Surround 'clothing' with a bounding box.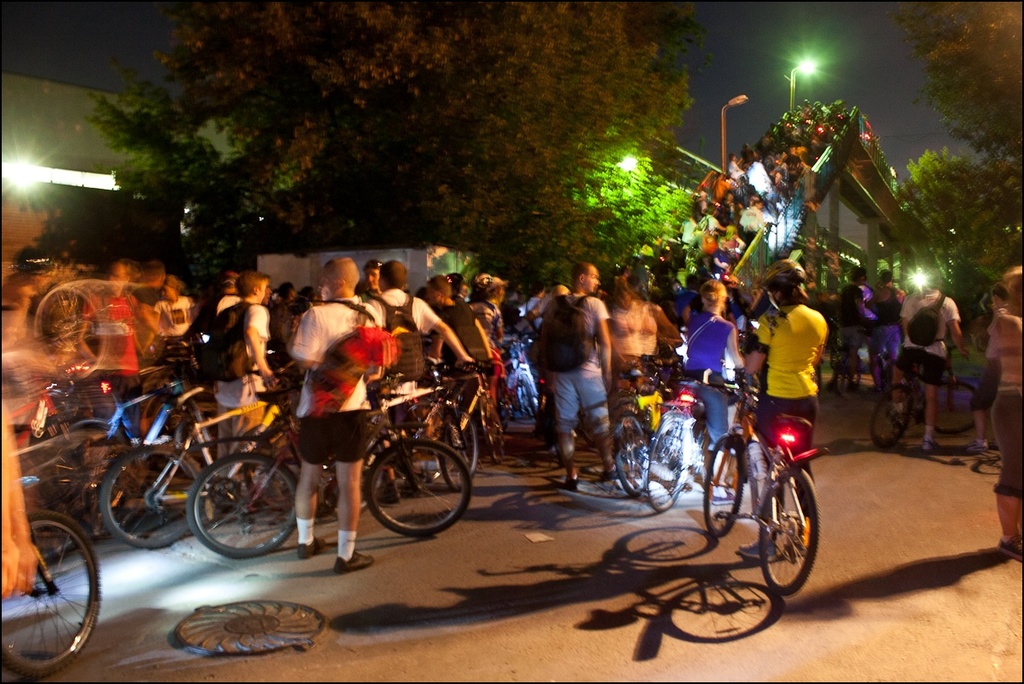
bbox=[282, 299, 385, 461].
